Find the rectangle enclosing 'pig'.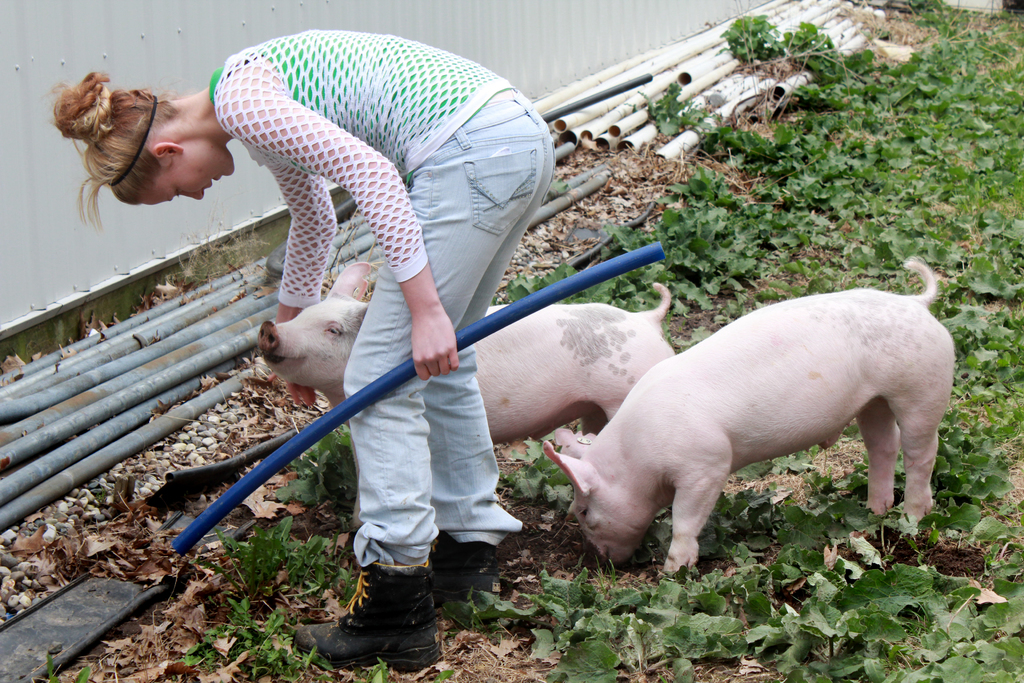
select_region(257, 258, 678, 528).
